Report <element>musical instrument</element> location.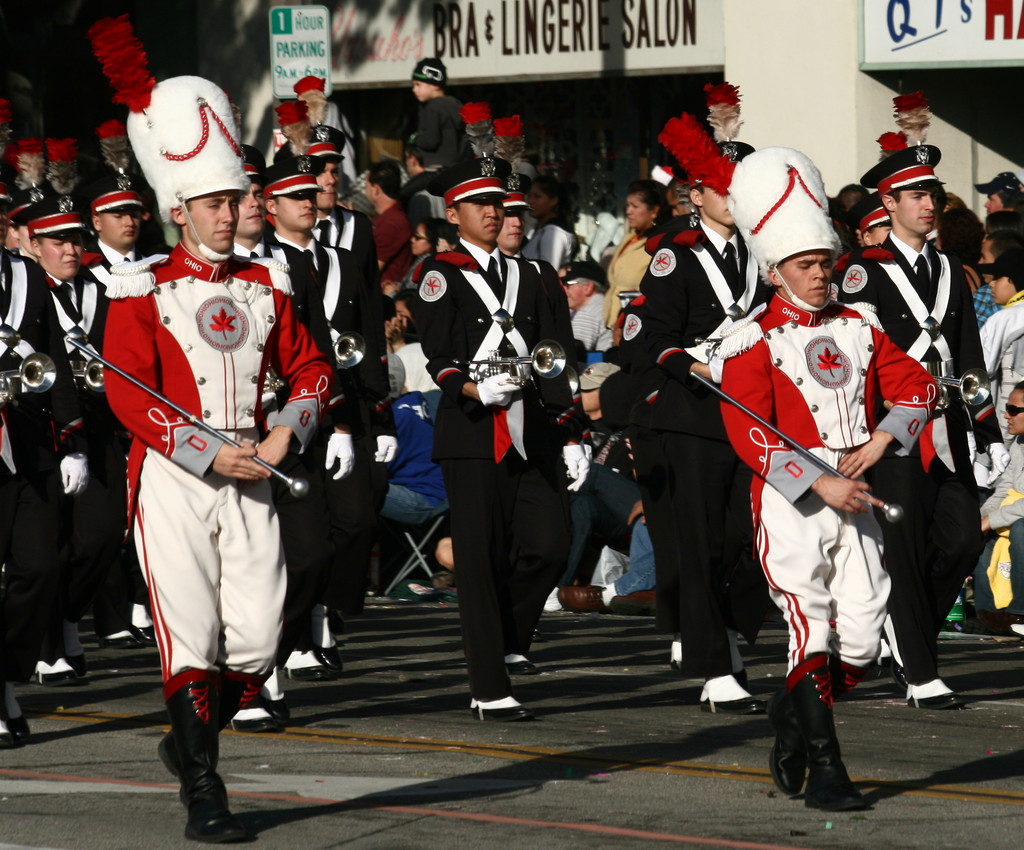
Report: select_region(0, 332, 61, 404).
